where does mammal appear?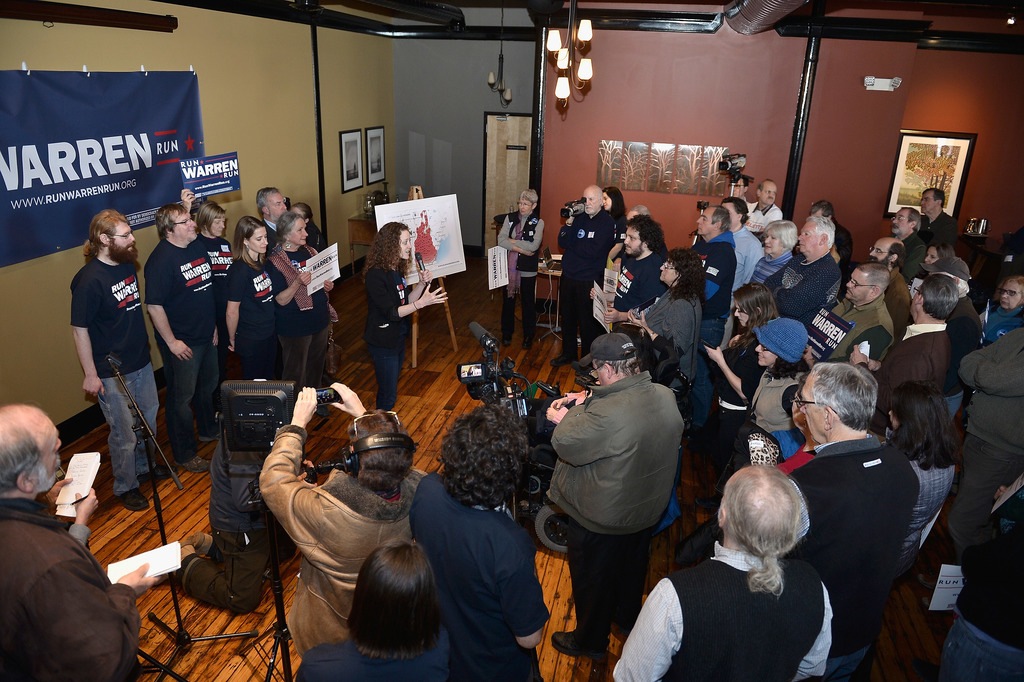
Appears at select_region(789, 361, 920, 681).
